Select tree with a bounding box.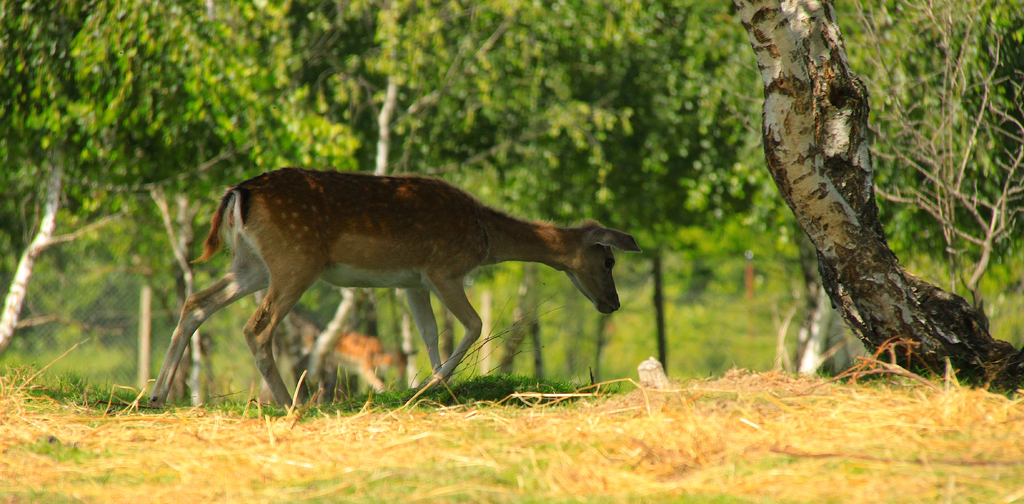
pyautogui.locateOnScreen(0, 0, 266, 419).
